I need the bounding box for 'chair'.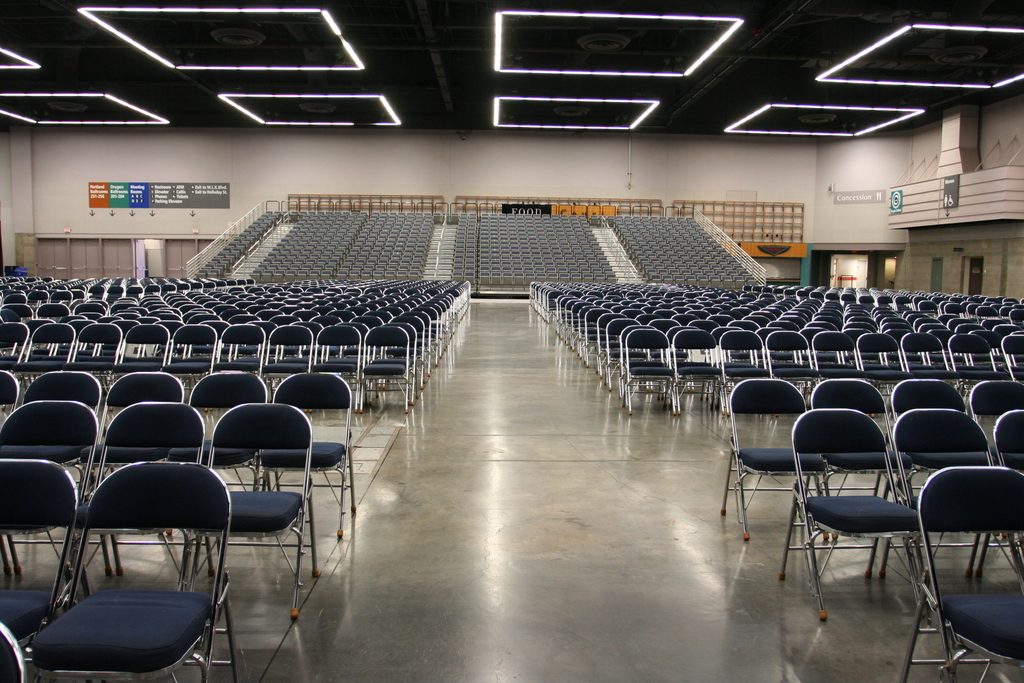
Here it is: <region>888, 415, 1009, 545</region>.
